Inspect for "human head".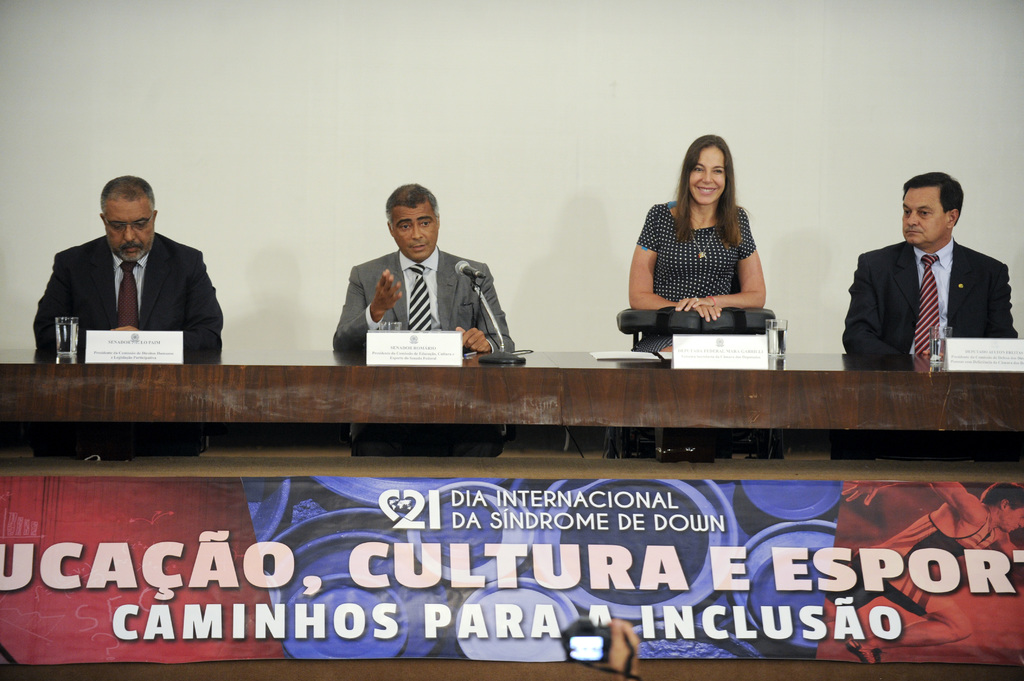
Inspection: box=[900, 170, 965, 248].
